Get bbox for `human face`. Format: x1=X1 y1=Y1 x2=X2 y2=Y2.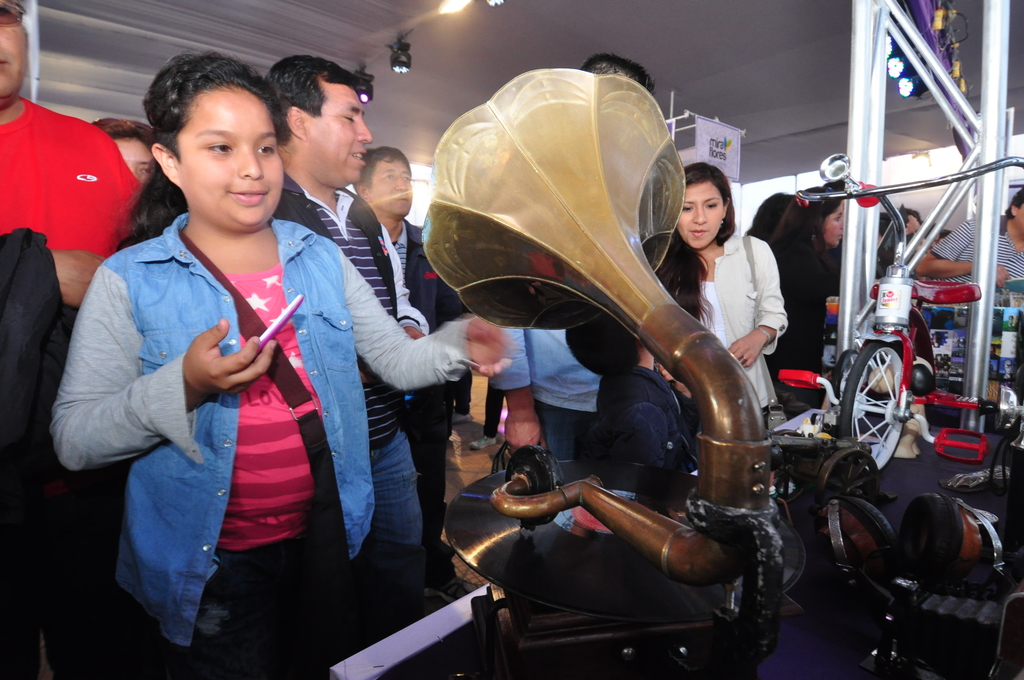
x1=118 y1=139 x2=156 y2=185.
